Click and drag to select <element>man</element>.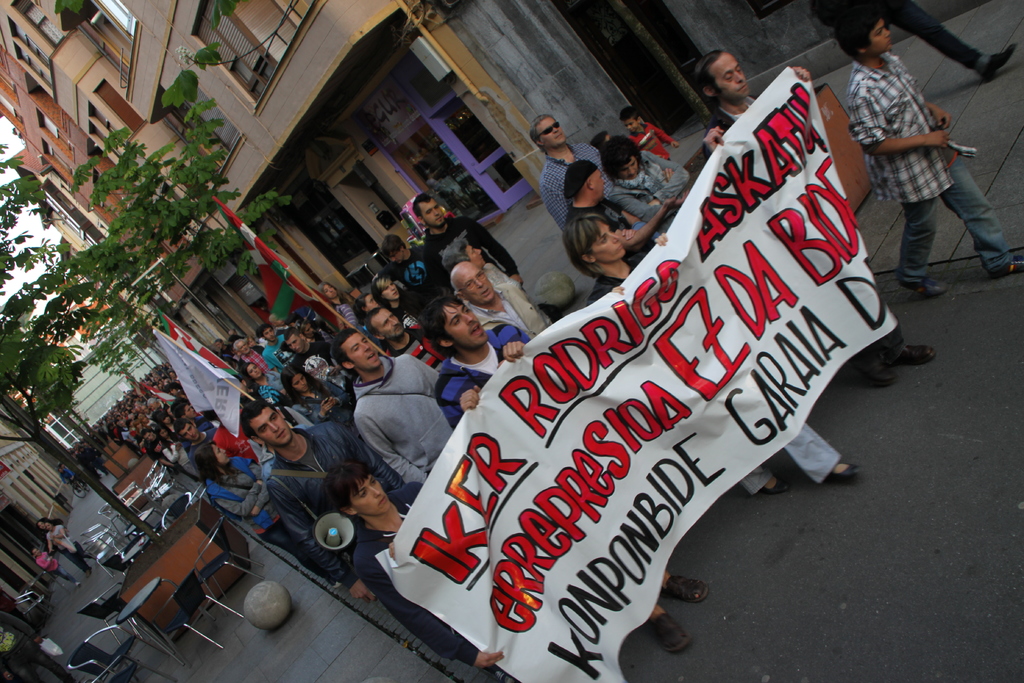
Selection: select_region(431, 294, 710, 648).
